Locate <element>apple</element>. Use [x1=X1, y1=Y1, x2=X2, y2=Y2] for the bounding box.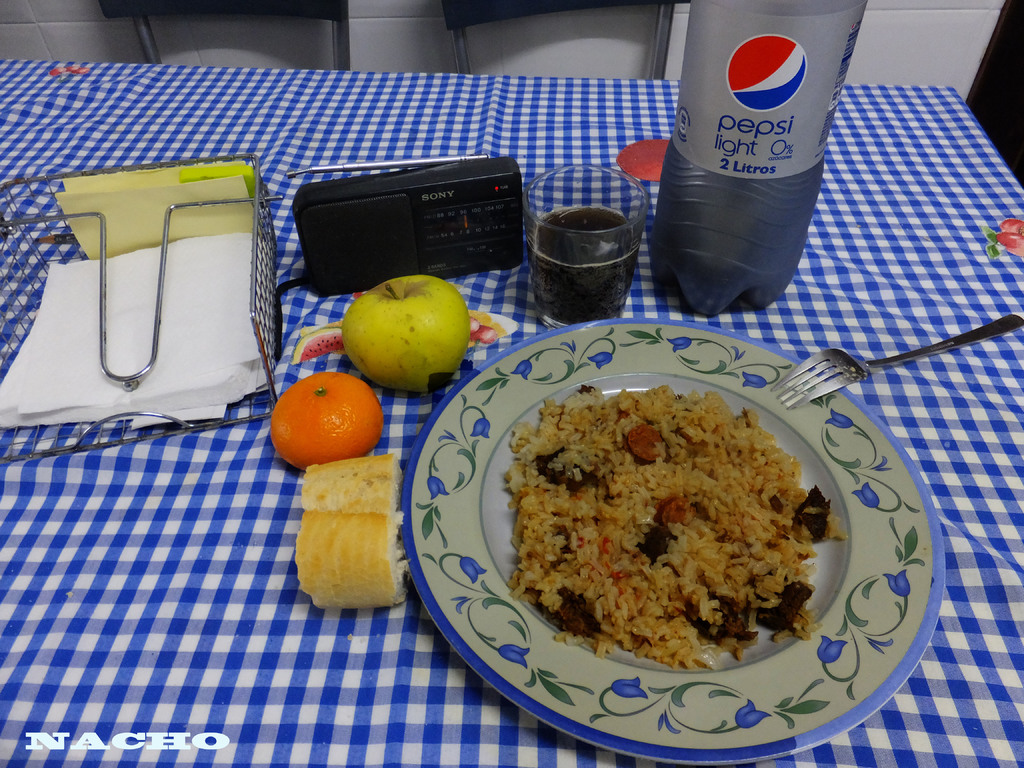
[x1=67, y1=66, x2=77, y2=73].
